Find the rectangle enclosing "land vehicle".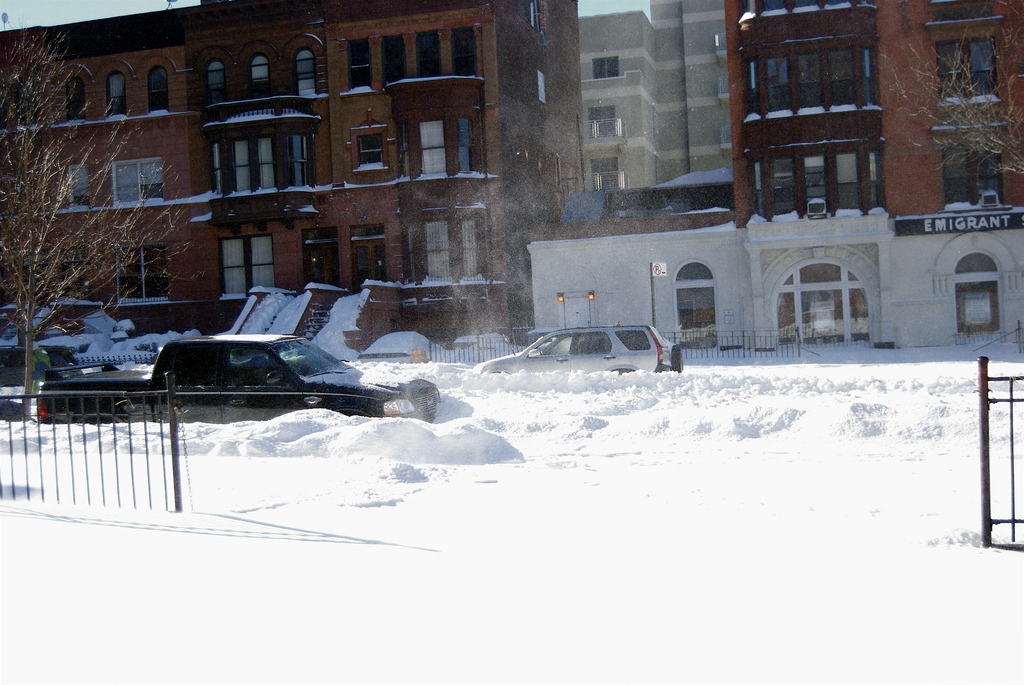
152:335:443:423.
